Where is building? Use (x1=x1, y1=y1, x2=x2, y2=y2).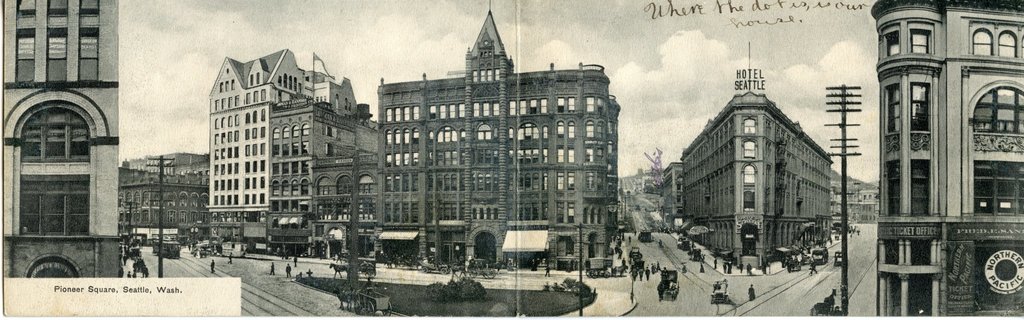
(x1=373, y1=9, x2=619, y2=273).
